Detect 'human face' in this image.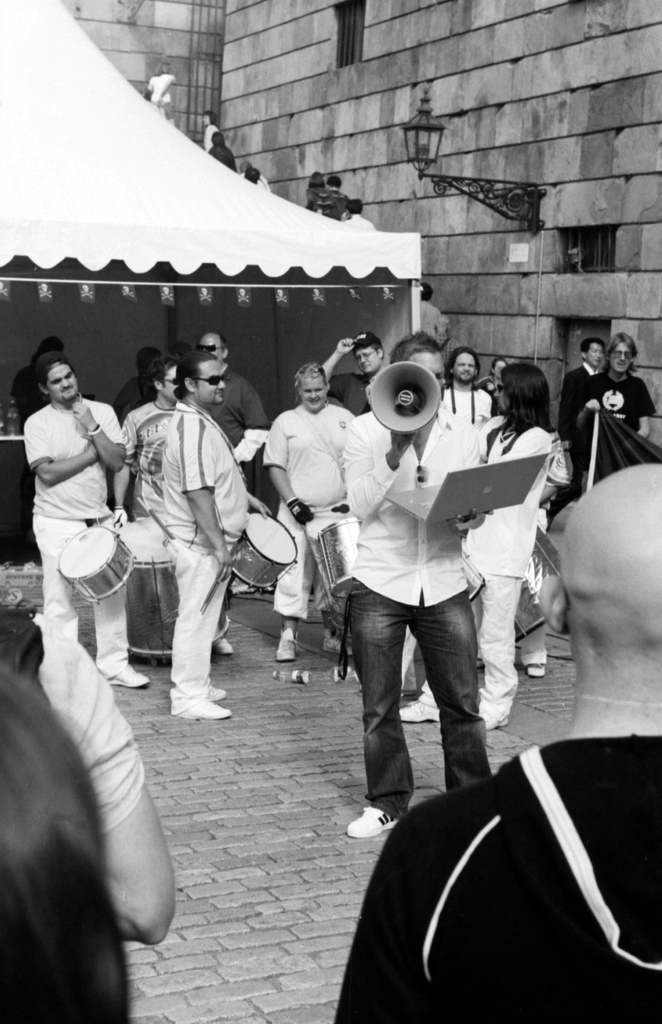
Detection: (x1=451, y1=354, x2=476, y2=383).
